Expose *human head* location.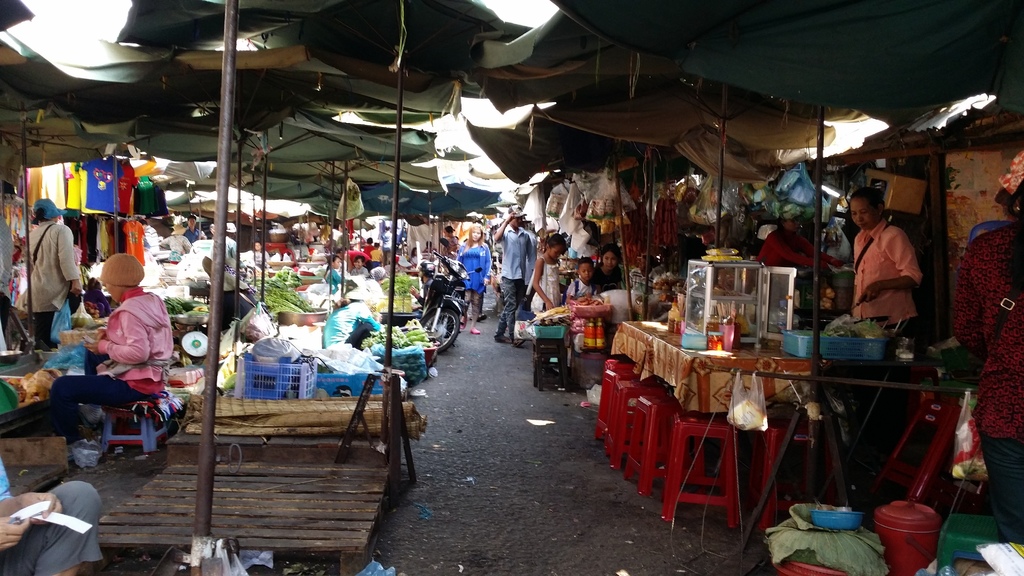
Exposed at rect(354, 257, 363, 269).
